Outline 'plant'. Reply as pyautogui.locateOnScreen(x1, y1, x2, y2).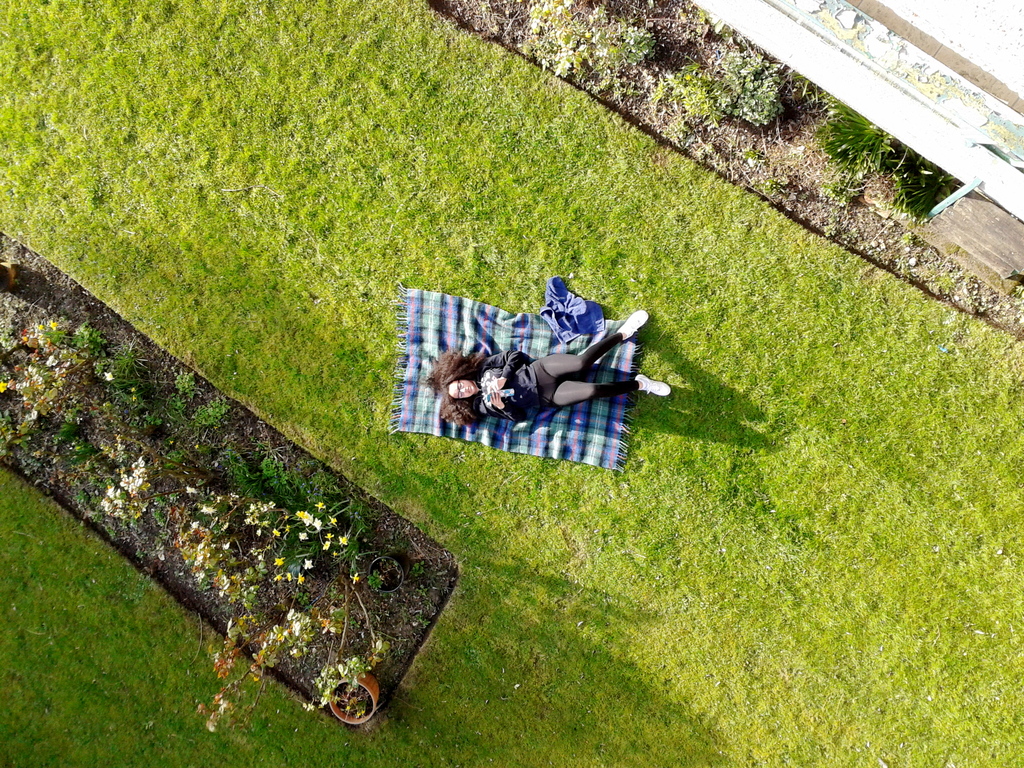
pyautogui.locateOnScreen(258, 451, 295, 500).
